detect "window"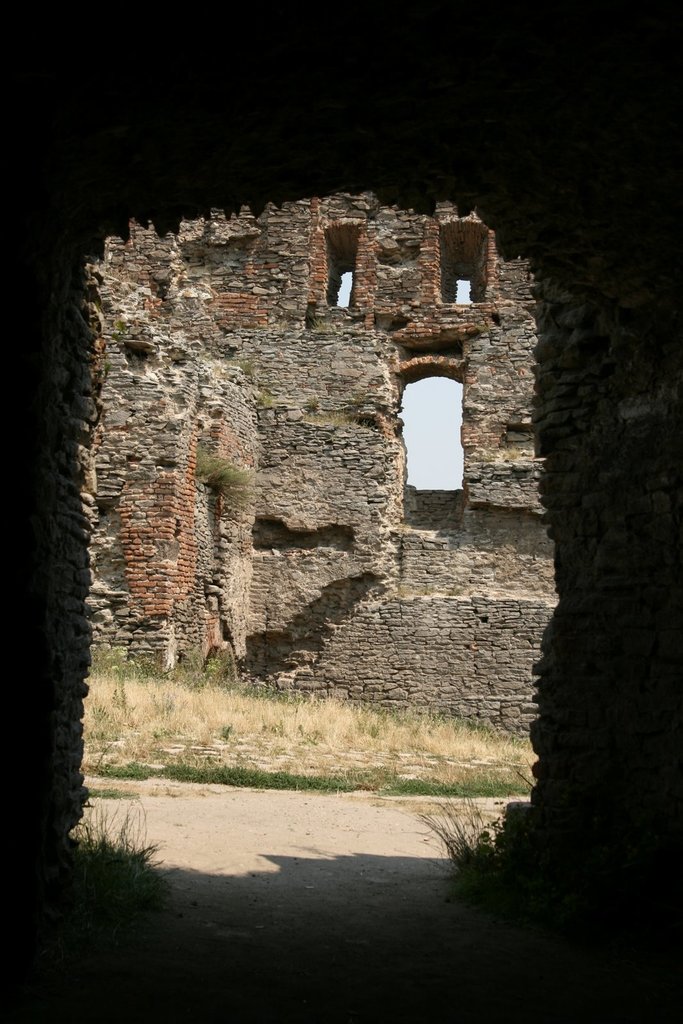
locate(403, 349, 476, 492)
